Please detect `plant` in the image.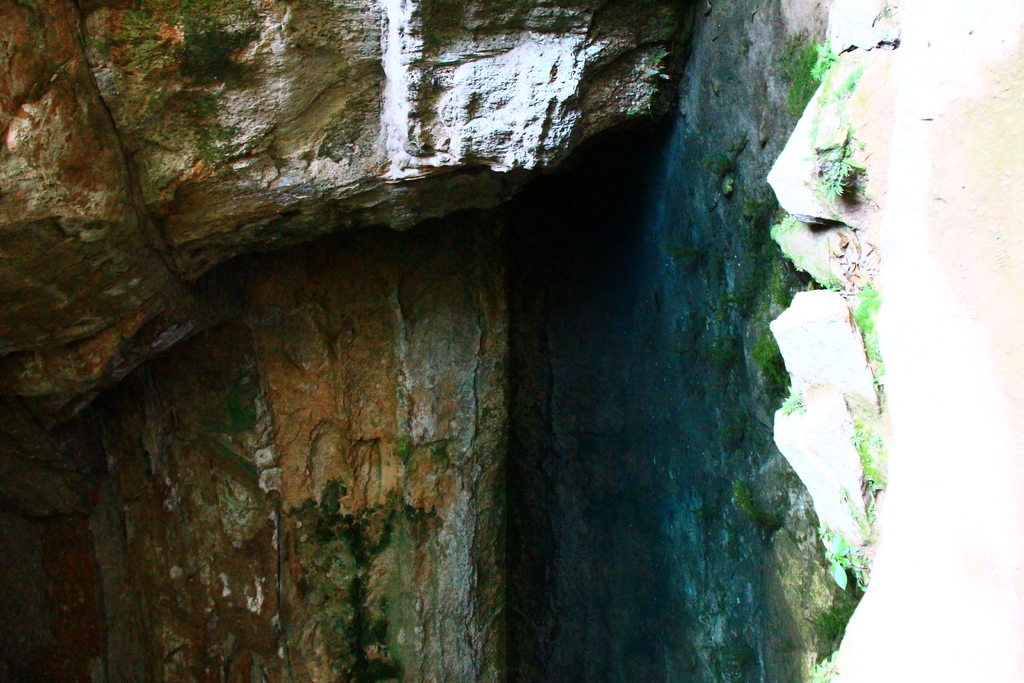
(left=703, top=330, right=730, bottom=363).
